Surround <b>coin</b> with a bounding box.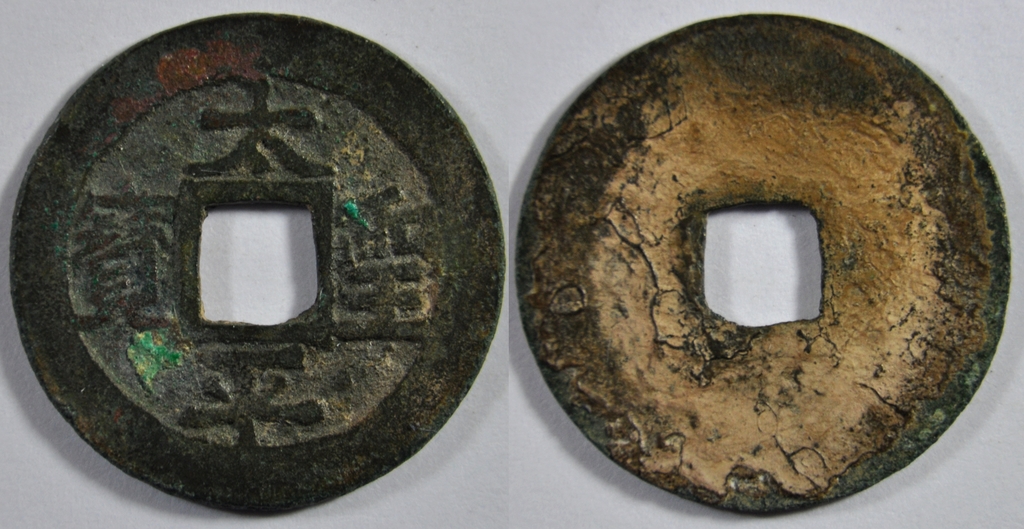
left=9, top=8, right=509, bottom=516.
